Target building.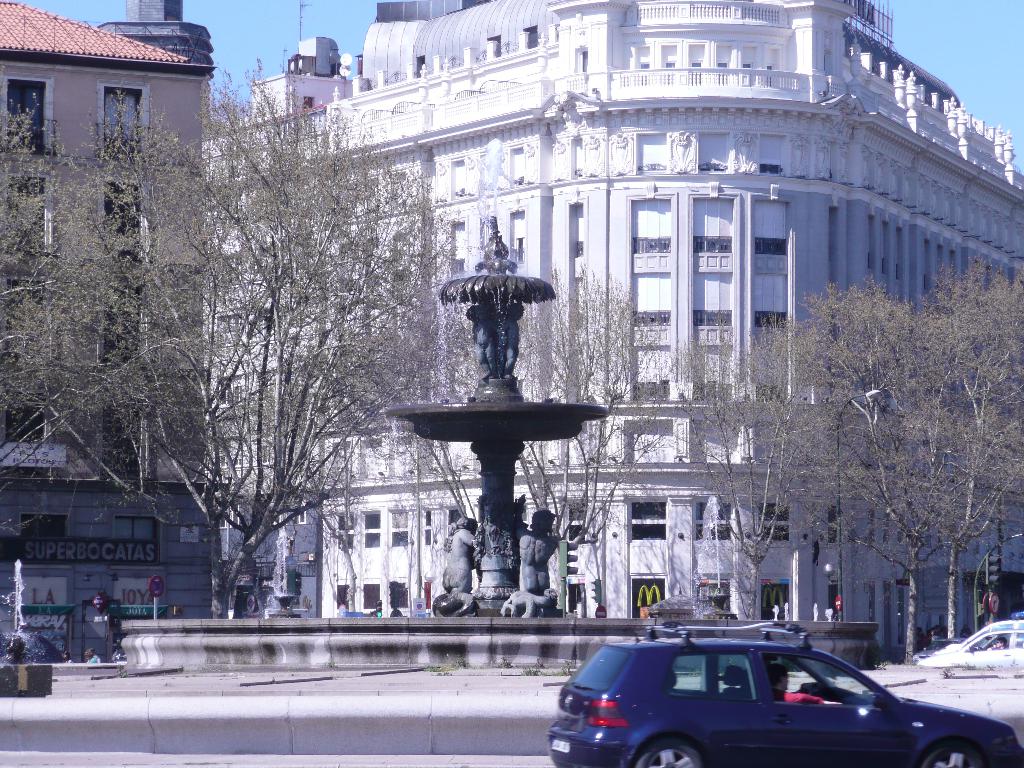
Target region: Rect(202, 0, 1023, 666).
